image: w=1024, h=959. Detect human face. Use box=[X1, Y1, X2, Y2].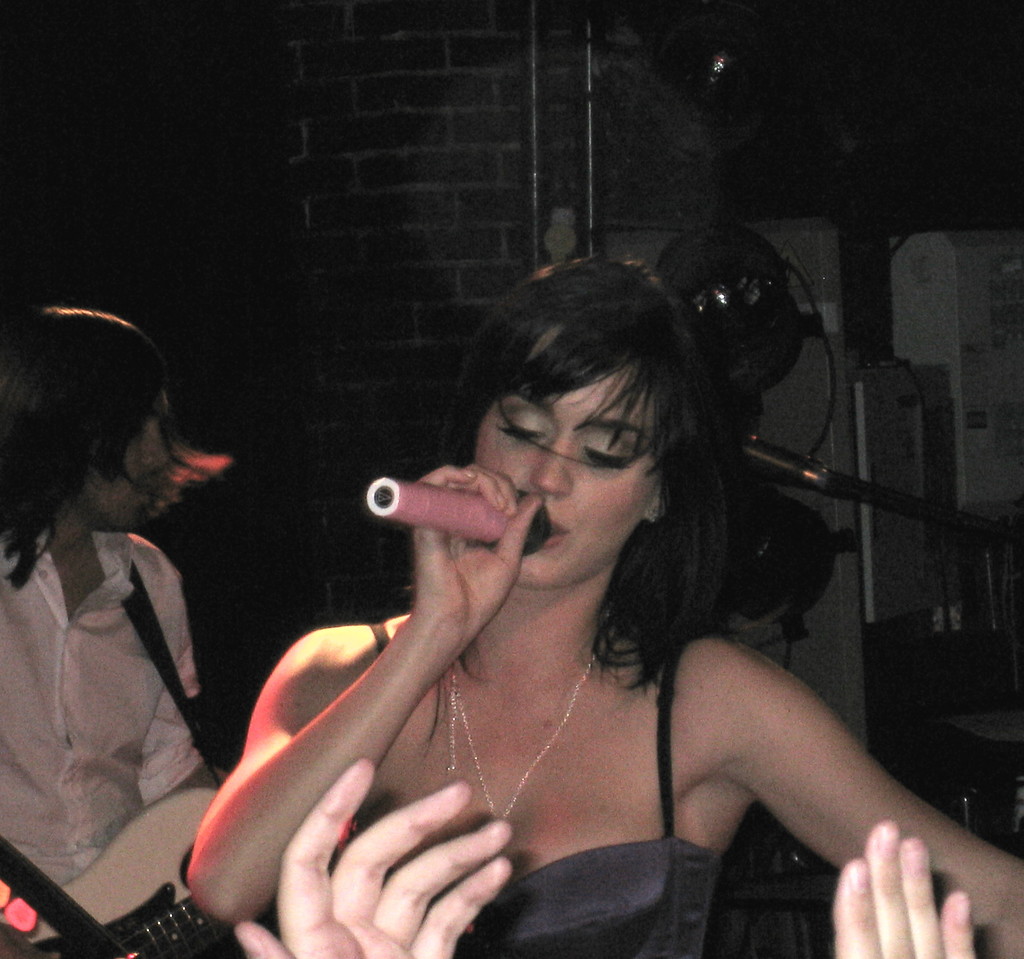
box=[82, 396, 164, 530].
